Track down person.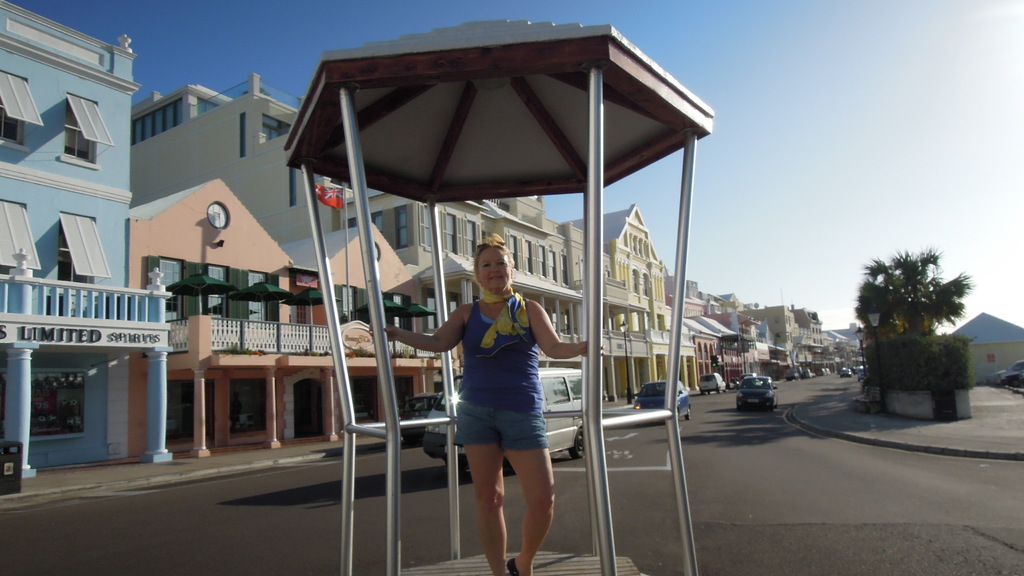
Tracked to rect(416, 227, 568, 566).
